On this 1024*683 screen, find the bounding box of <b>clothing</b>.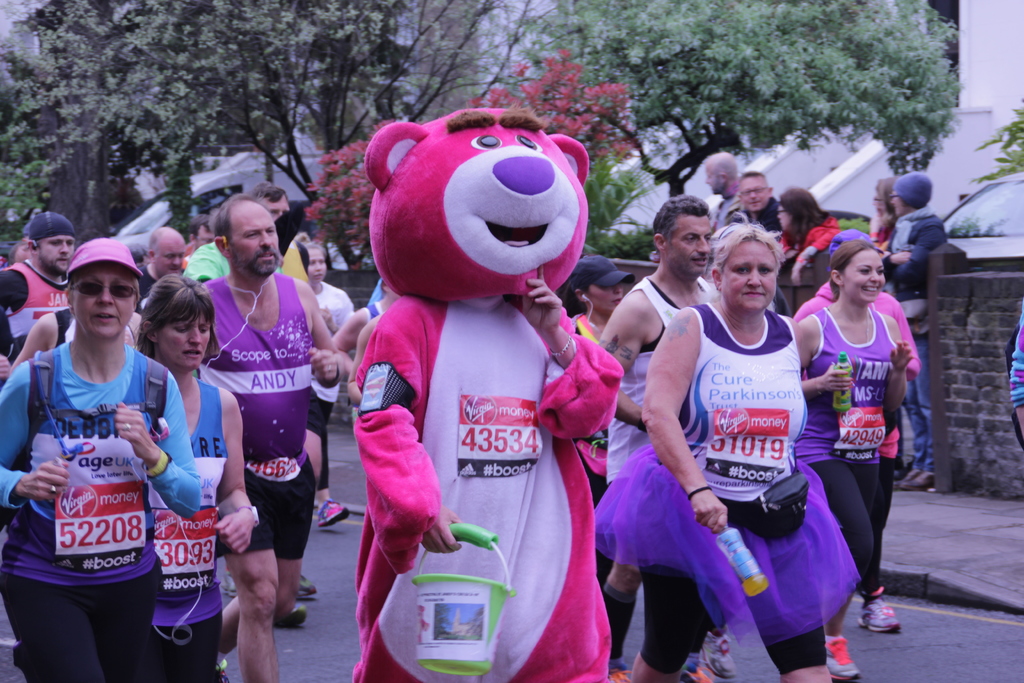
Bounding box: Rect(0, 335, 205, 682).
